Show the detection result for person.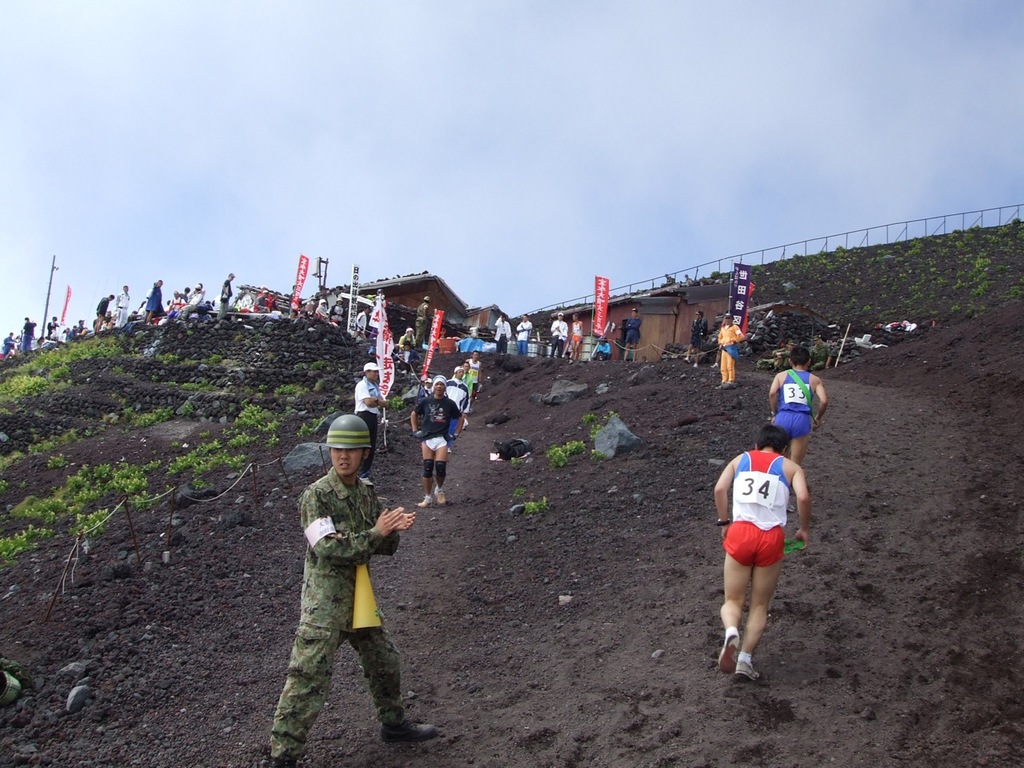
216:274:234:318.
